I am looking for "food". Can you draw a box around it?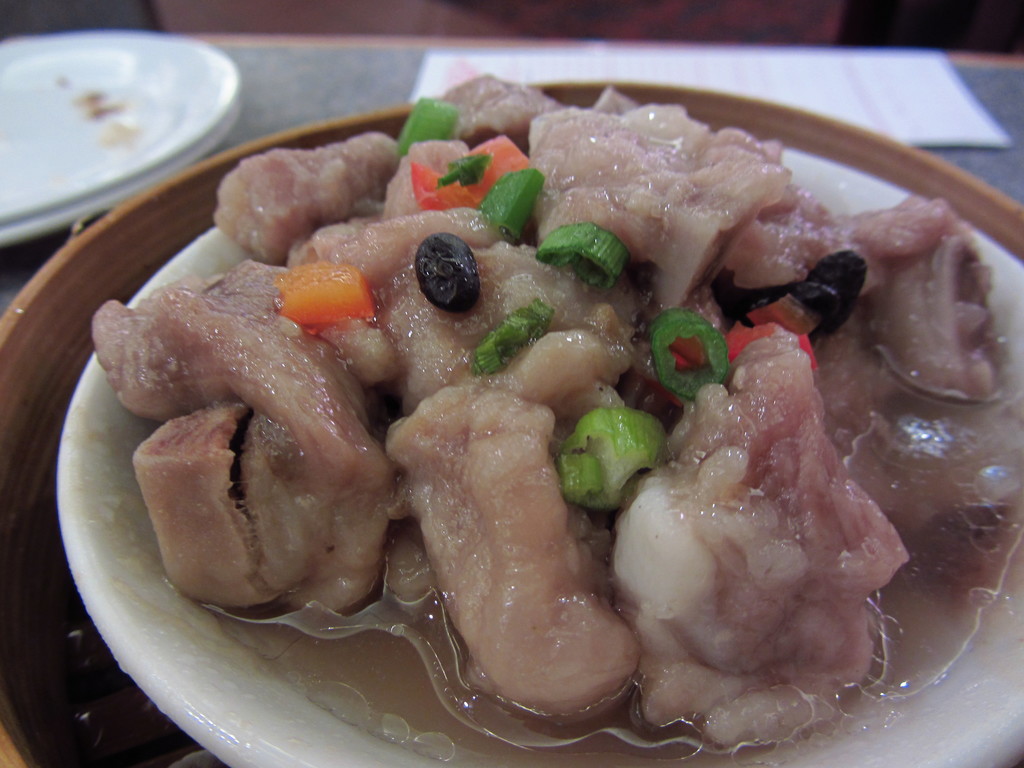
Sure, the bounding box is (x1=84, y1=74, x2=1023, y2=767).
